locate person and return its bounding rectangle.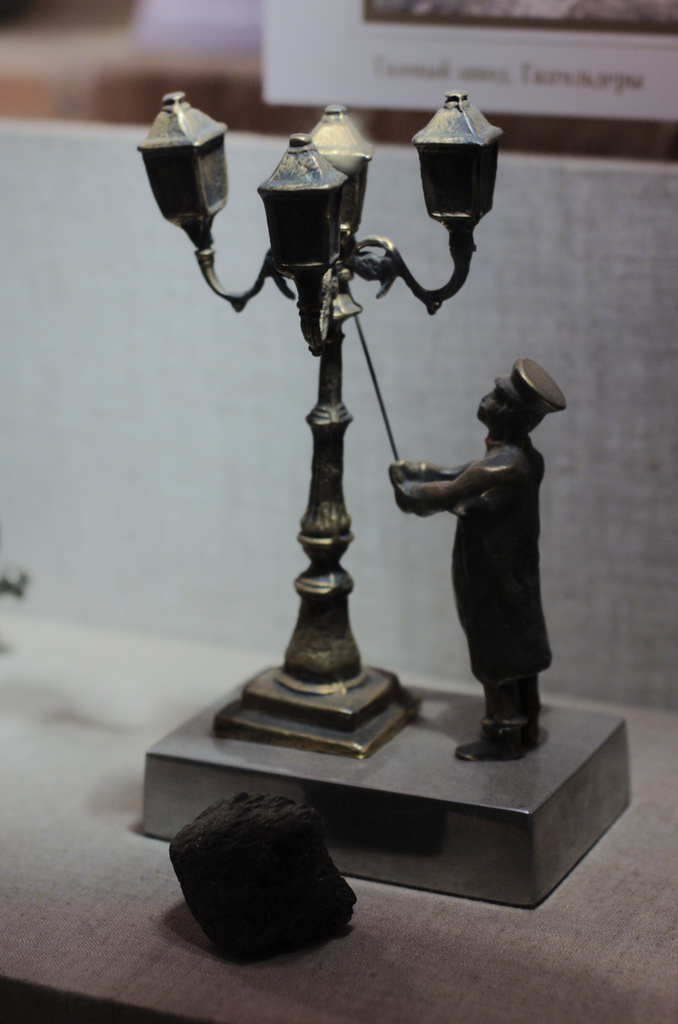
{"x1": 382, "y1": 356, "x2": 569, "y2": 762}.
